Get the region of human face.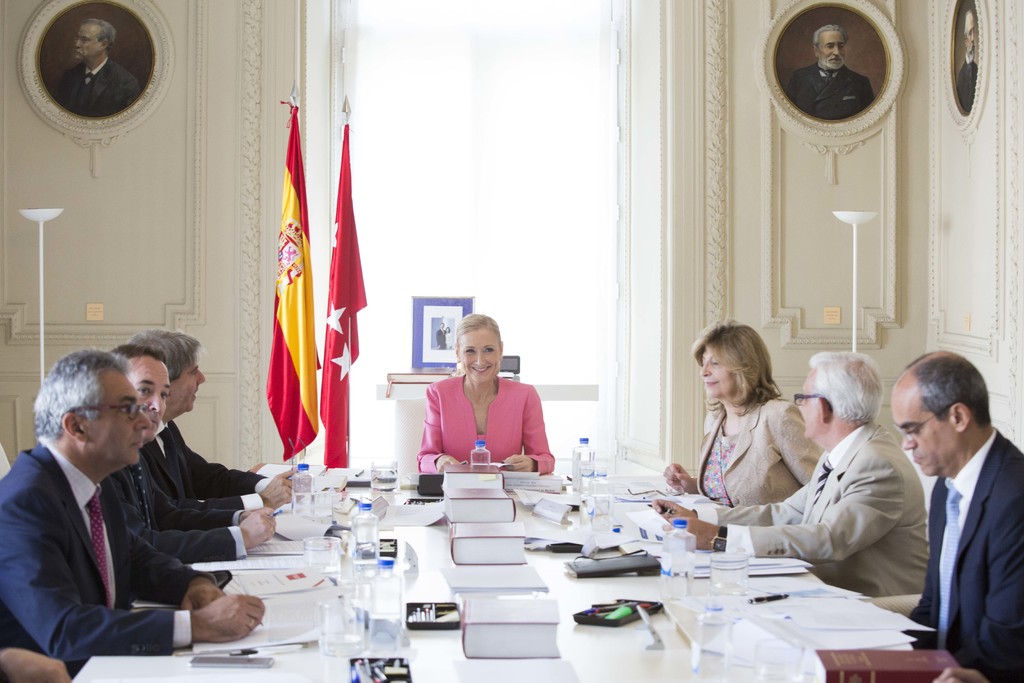
region(892, 399, 954, 477).
